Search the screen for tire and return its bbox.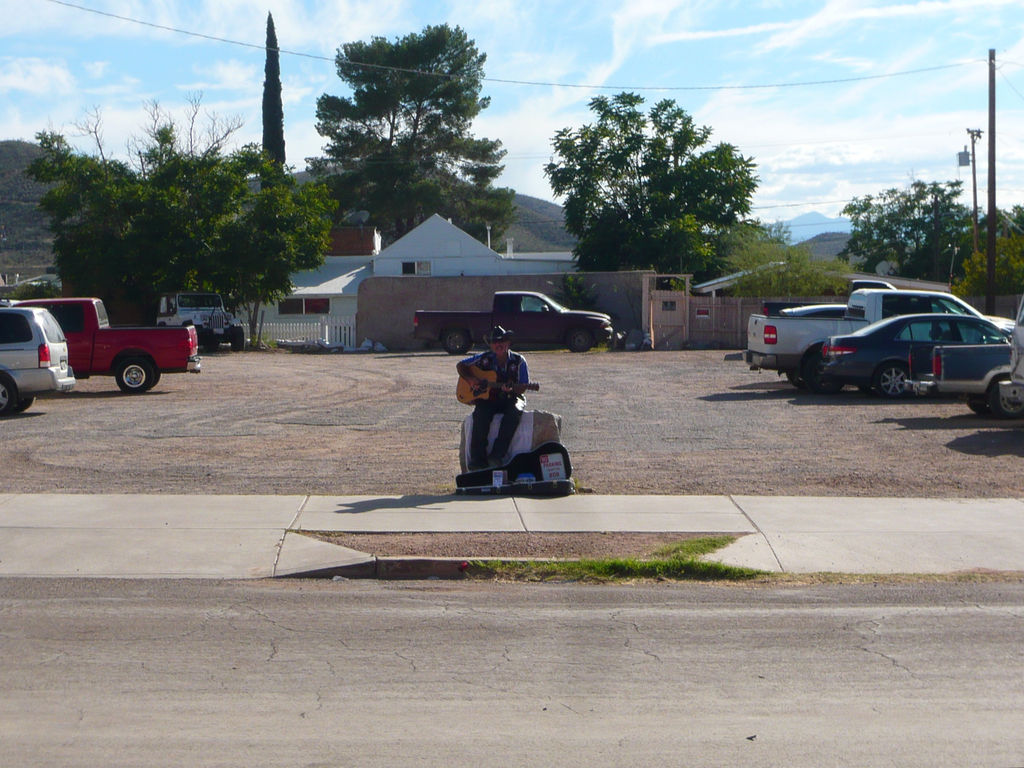
Found: detection(968, 397, 989, 417).
